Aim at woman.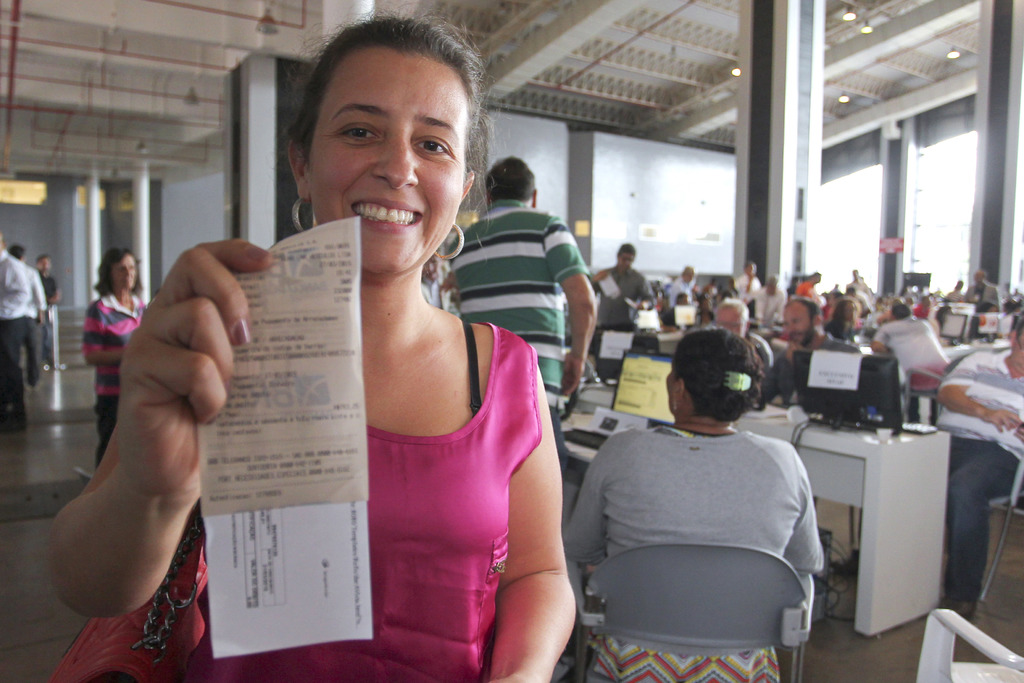
Aimed at l=564, t=333, r=820, b=682.
